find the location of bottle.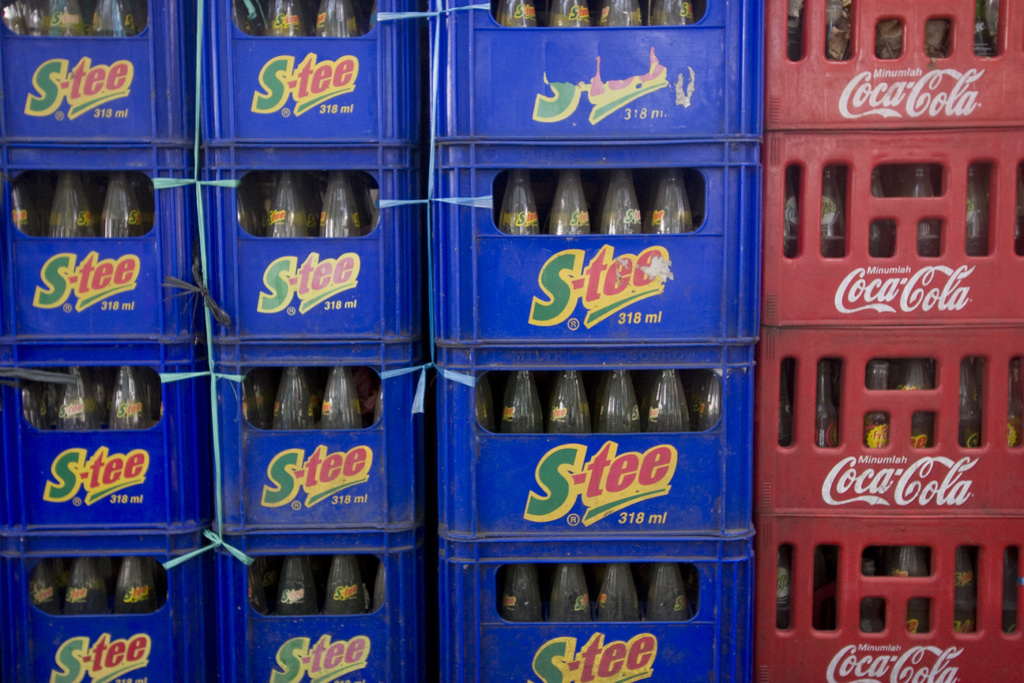
Location: [left=780, top=370, right=797, bottom=450].
